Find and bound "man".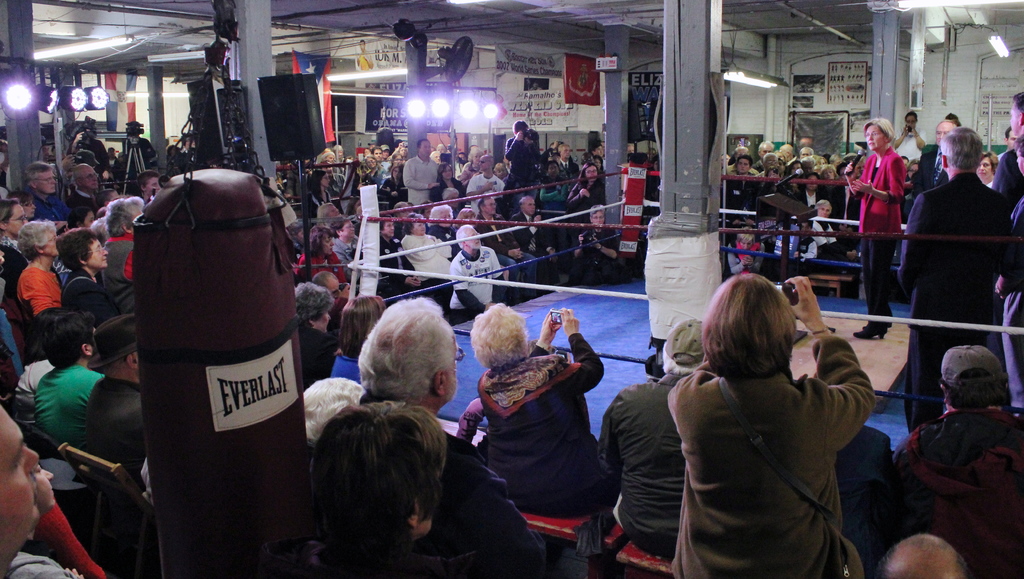
Bound: box=[477, 195, 535, 300].
